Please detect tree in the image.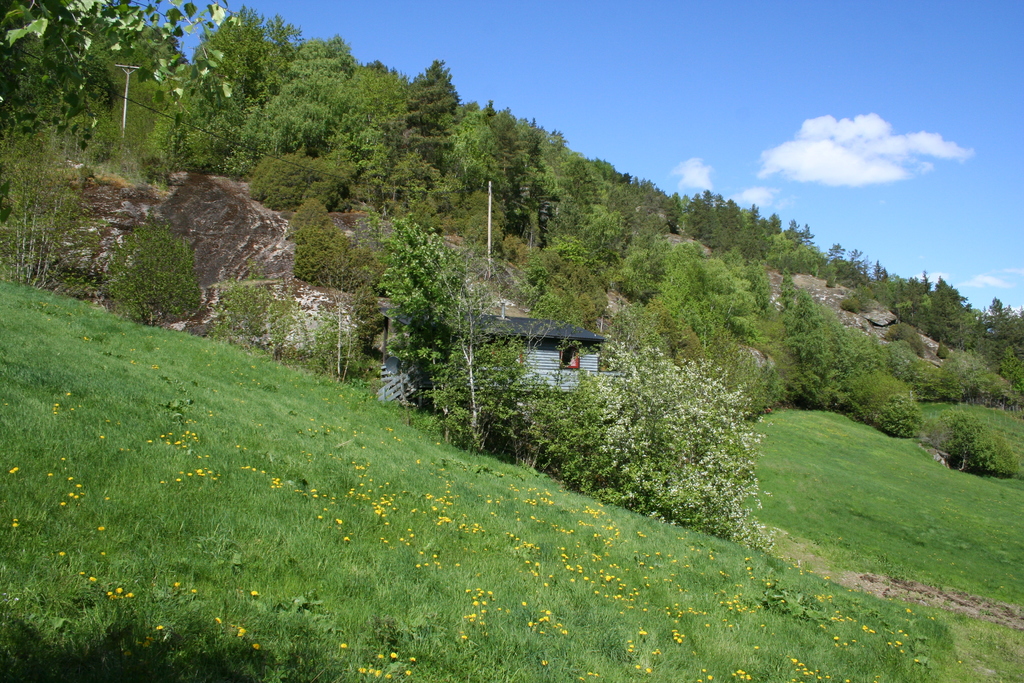
[255, 29, 367, 174].
